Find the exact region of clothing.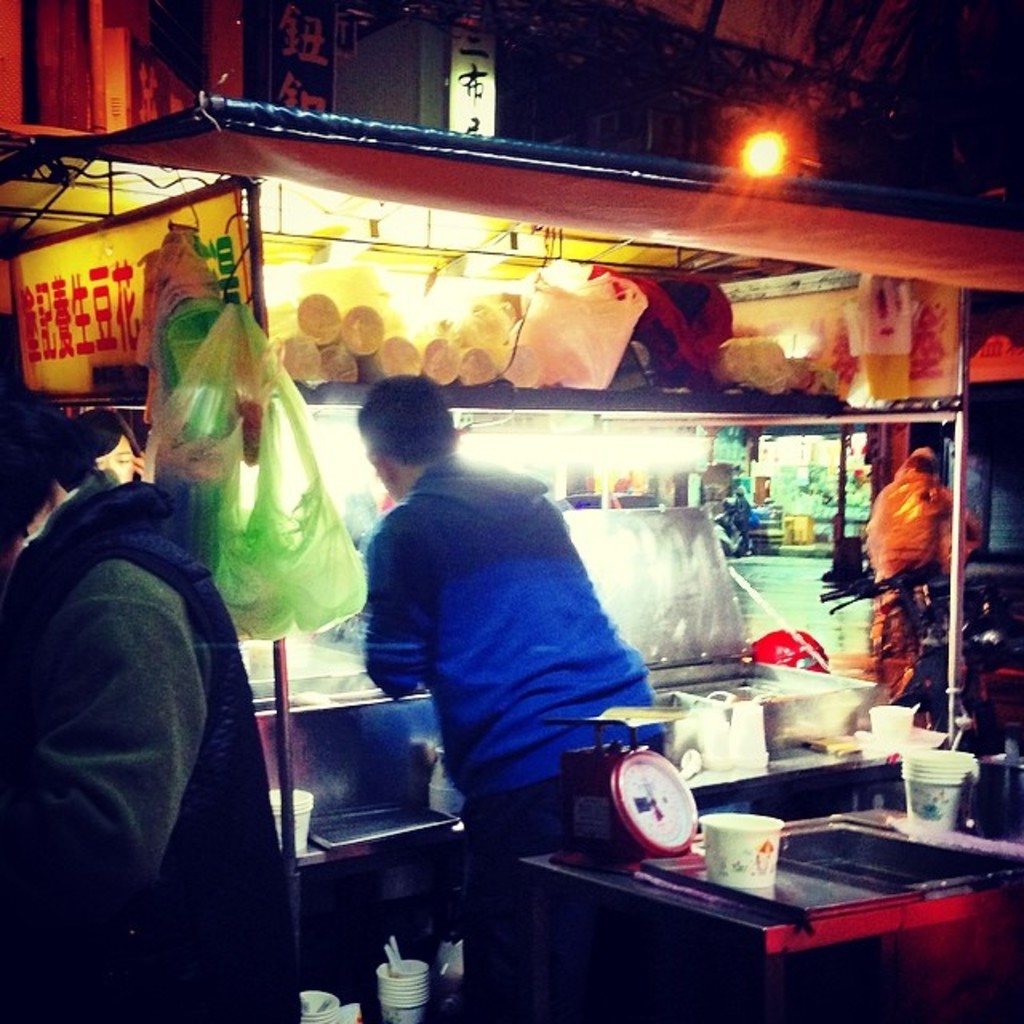
Exact region: bbox(0, 478, 304, 1022).
